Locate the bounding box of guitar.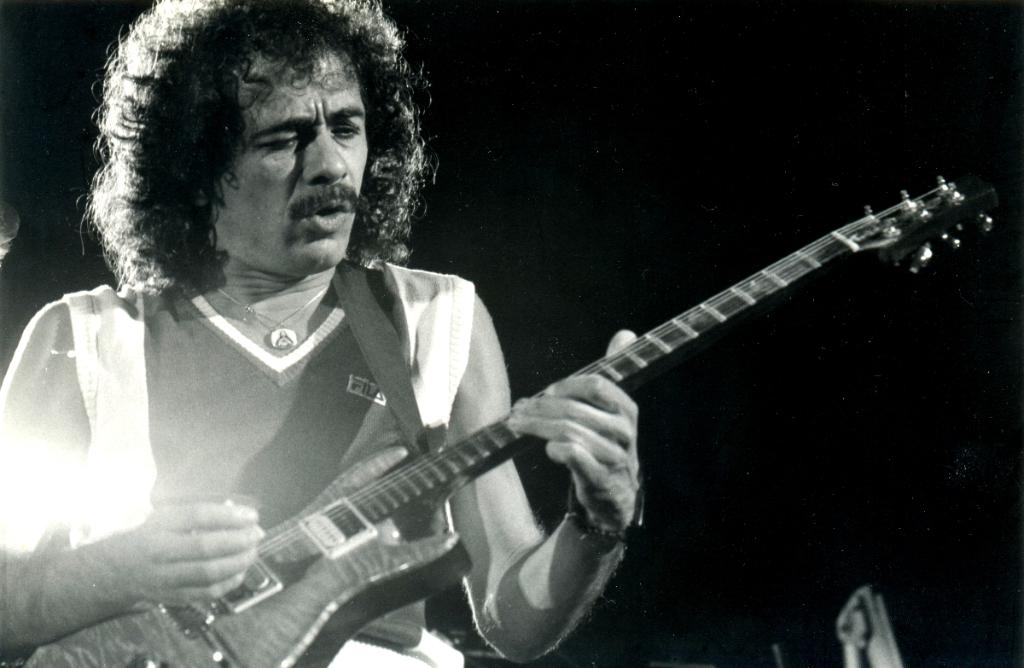
Bounding box: {"x1": 157, "y1": 152, "x2": 992, "y2": 667}.
